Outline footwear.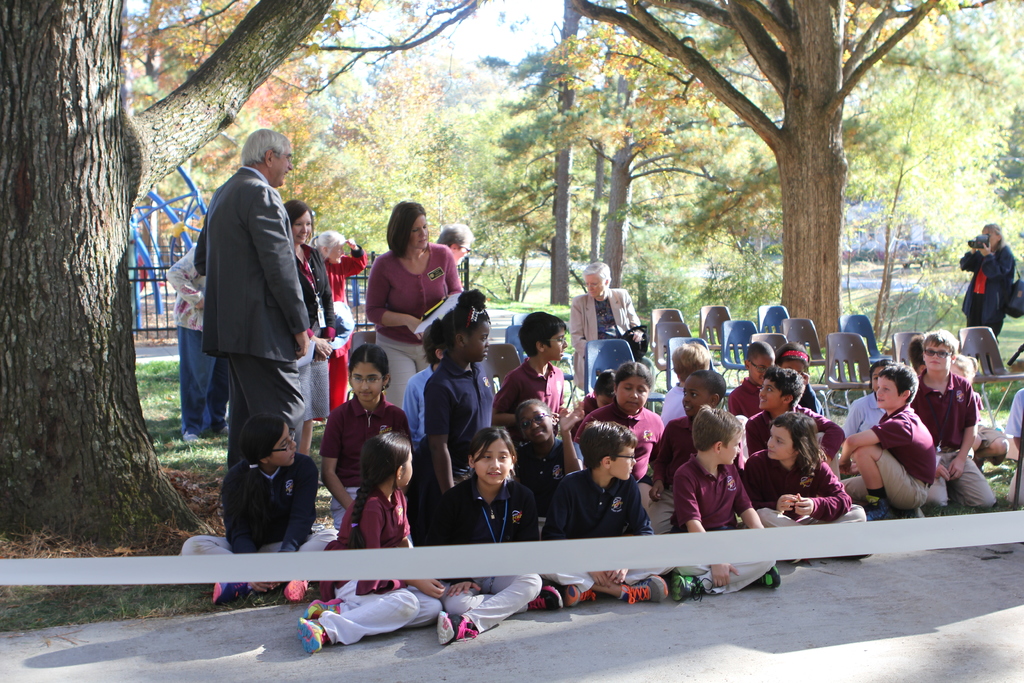
Outline: <region>564, 587, 591, 606</region>.
